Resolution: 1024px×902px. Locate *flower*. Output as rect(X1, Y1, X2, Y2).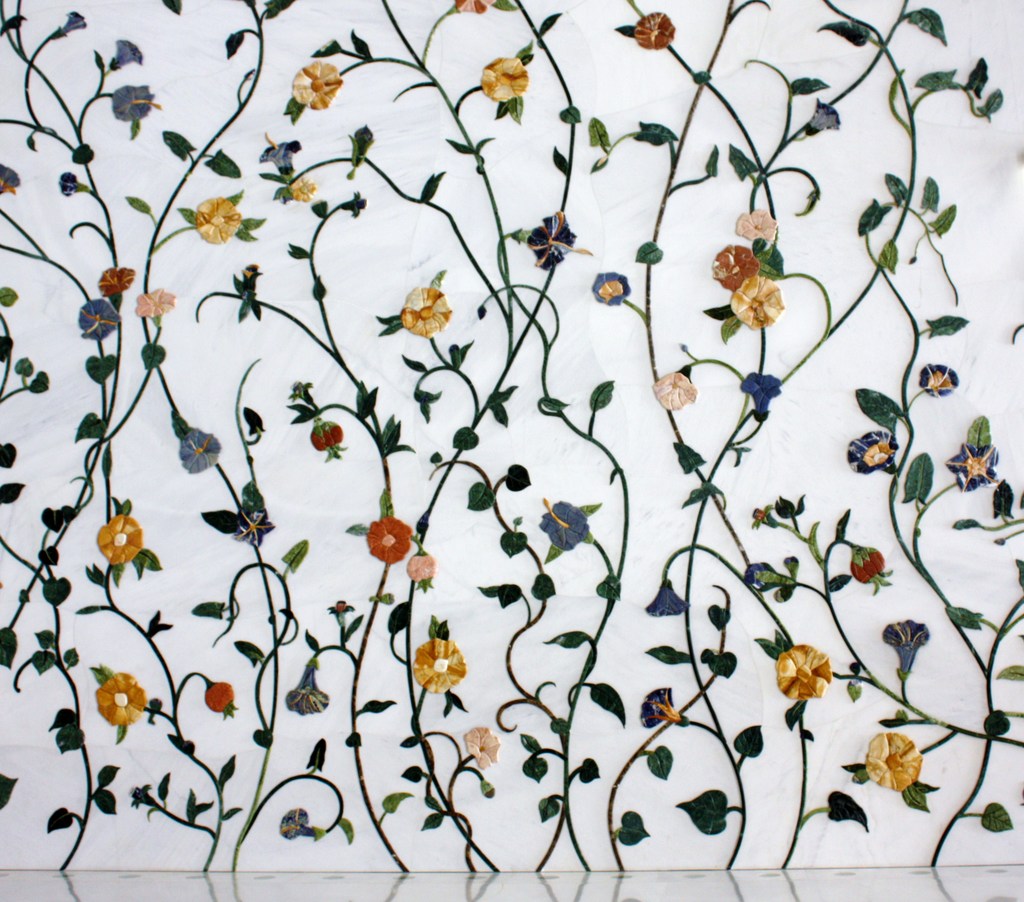
rect(775, 643, 831, 702).
